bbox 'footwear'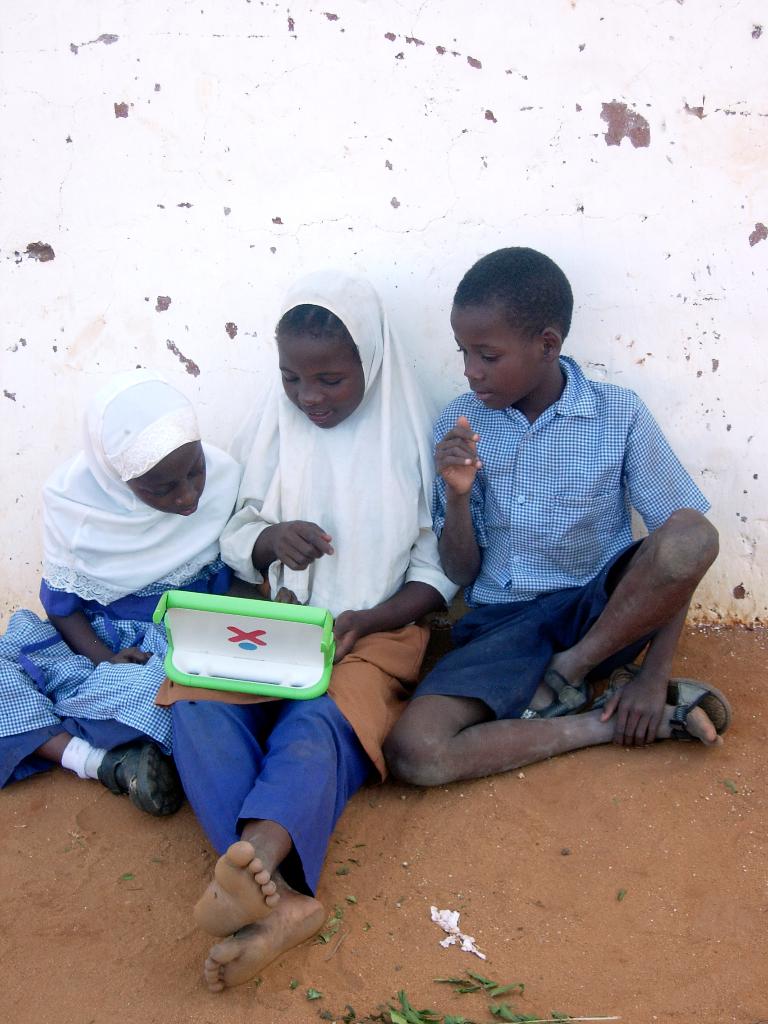
region(595, 659, 732, 743)
